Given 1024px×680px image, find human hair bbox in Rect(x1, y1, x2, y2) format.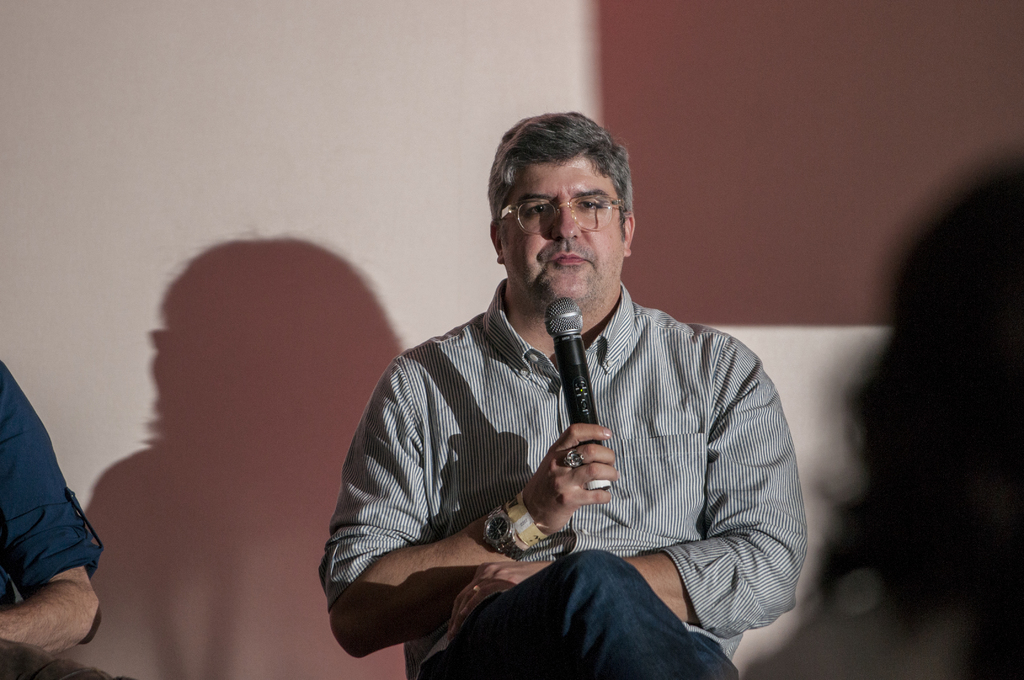
Rect(490, 109, 635, 241).
